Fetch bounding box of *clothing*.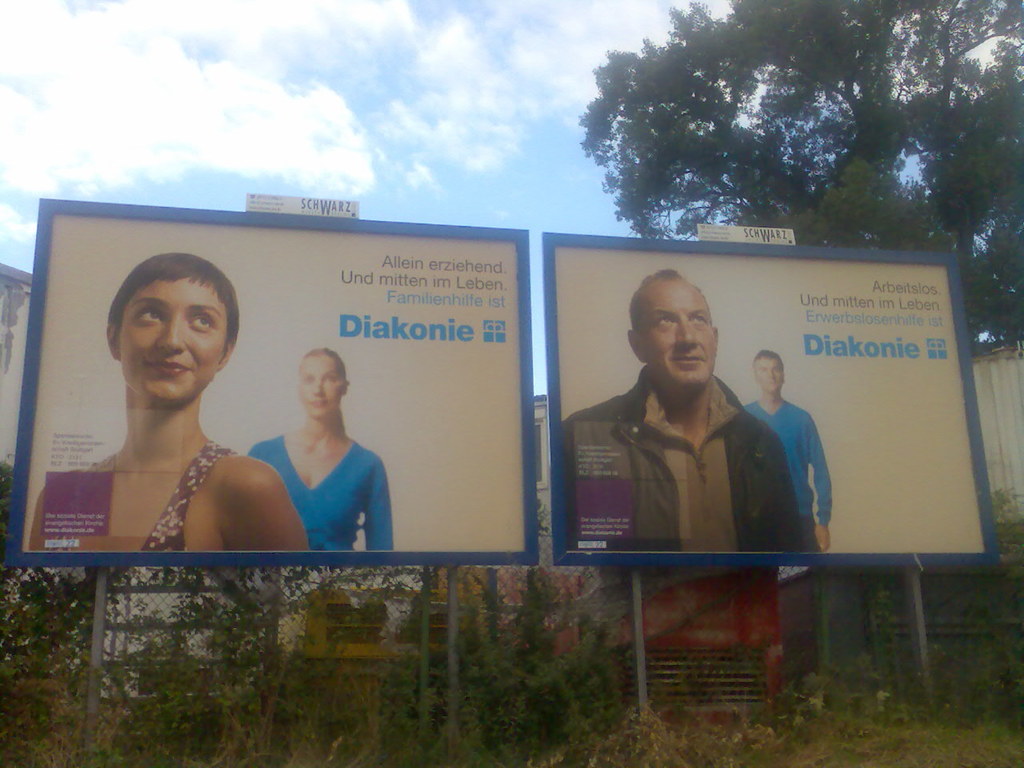
Bbox: box(743, 403, 835, 565).
